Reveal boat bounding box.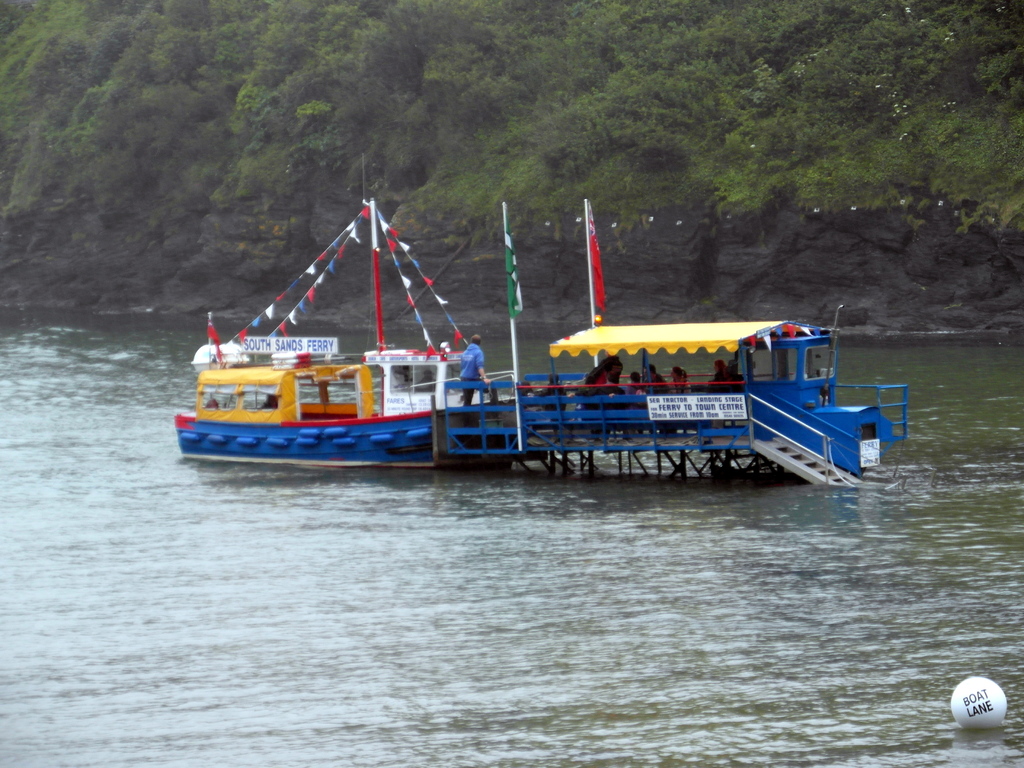
Revealed: {"x1": 171, "y1": 152, "x2": 912, "y2": 495}.
